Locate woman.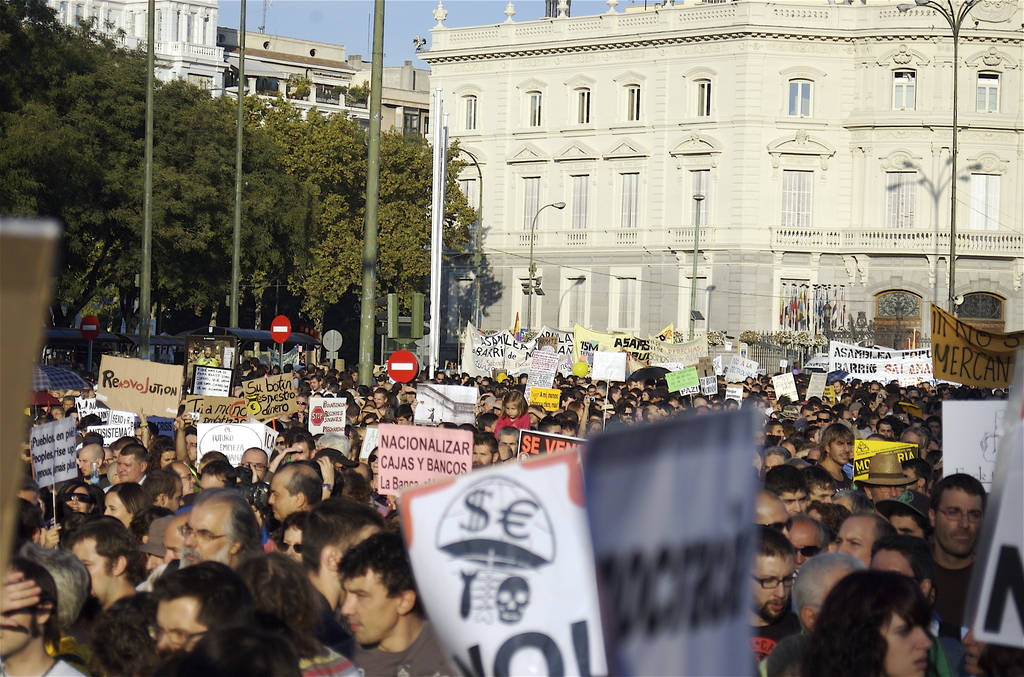
Bounding box: crop(790, 567, 961, 676).
